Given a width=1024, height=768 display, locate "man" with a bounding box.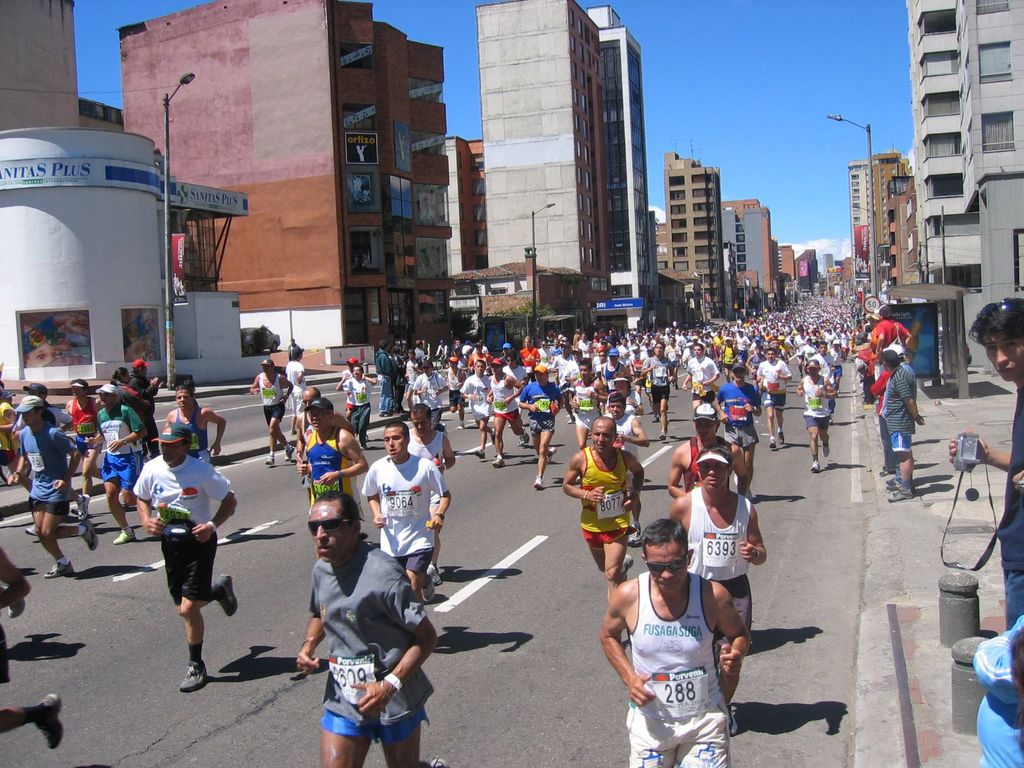
Located: box=[283, 383, 356, 452].
